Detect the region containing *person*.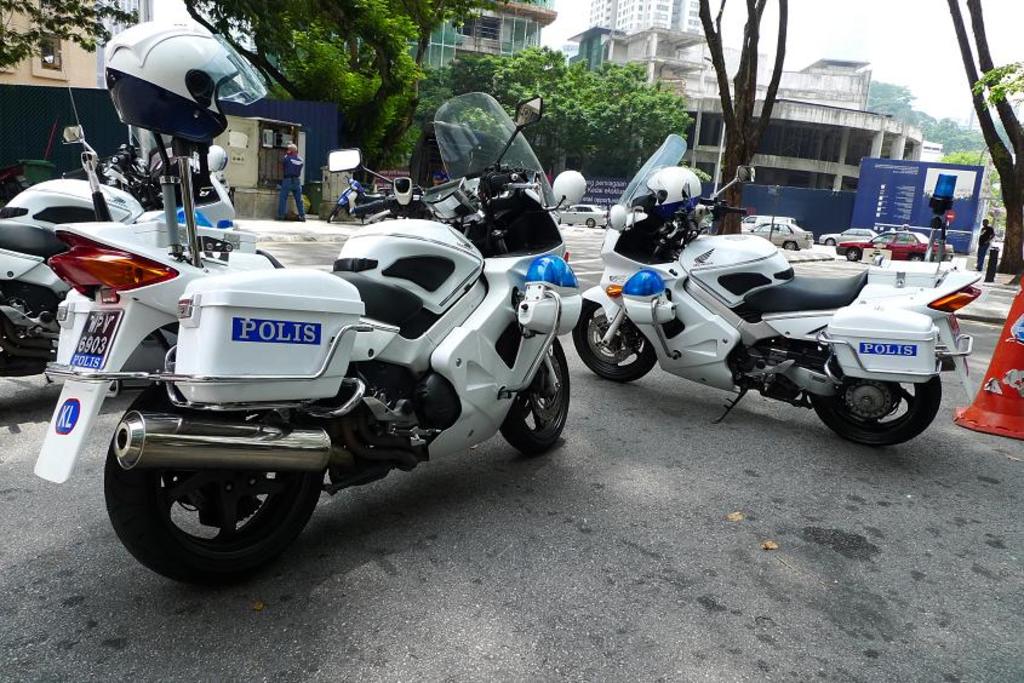
rect(433, 163, 447, 189).
